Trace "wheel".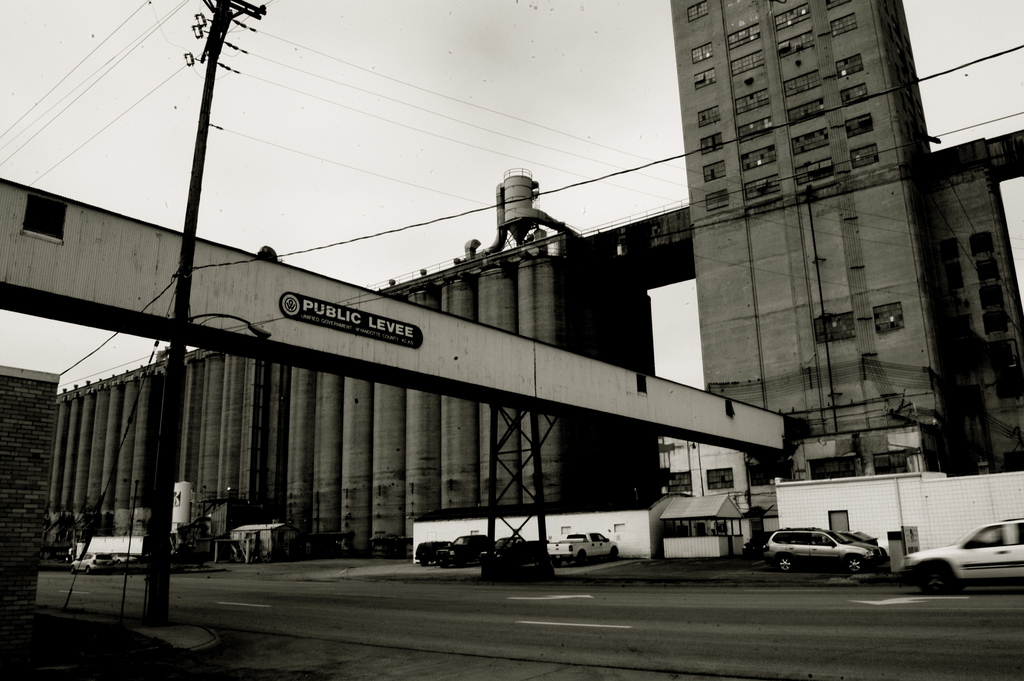
Traced to bbox(907, 559, 952, 596).
